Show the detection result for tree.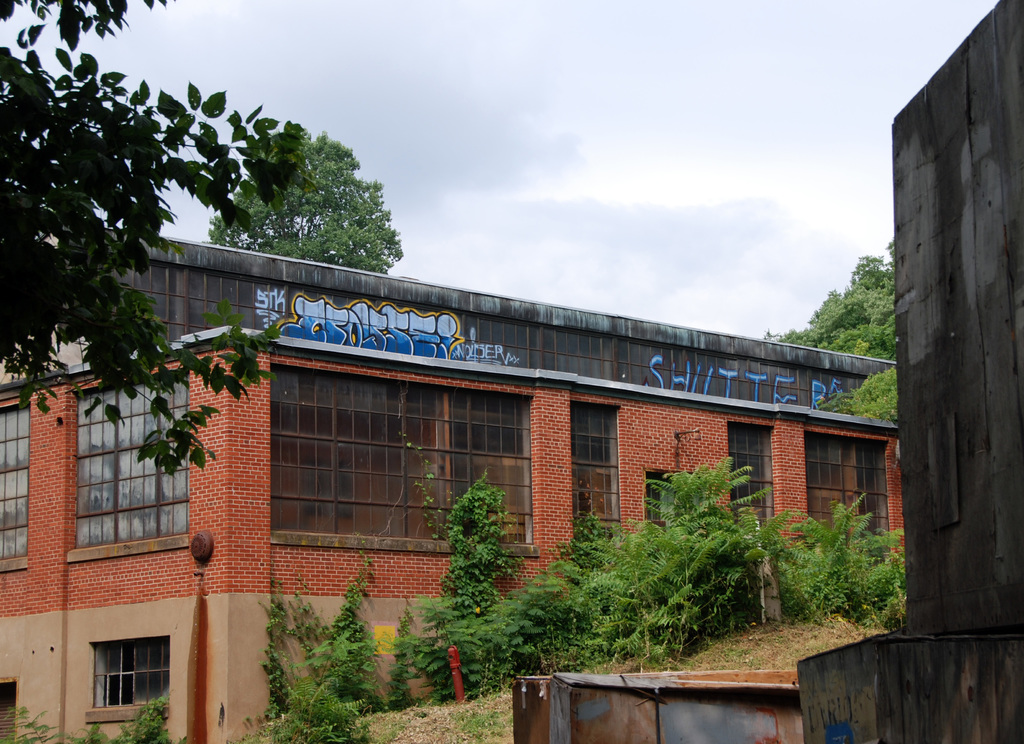
207:127:409:277.
